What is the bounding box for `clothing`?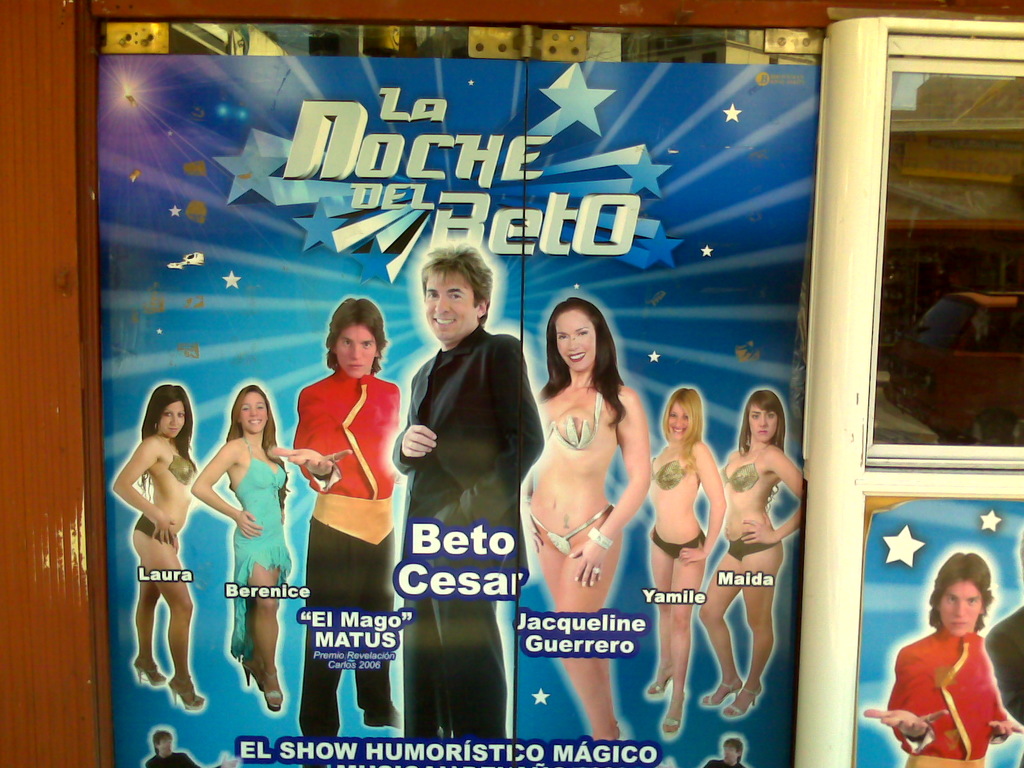
x1=726, y1=529, x2=774, y2=570.
